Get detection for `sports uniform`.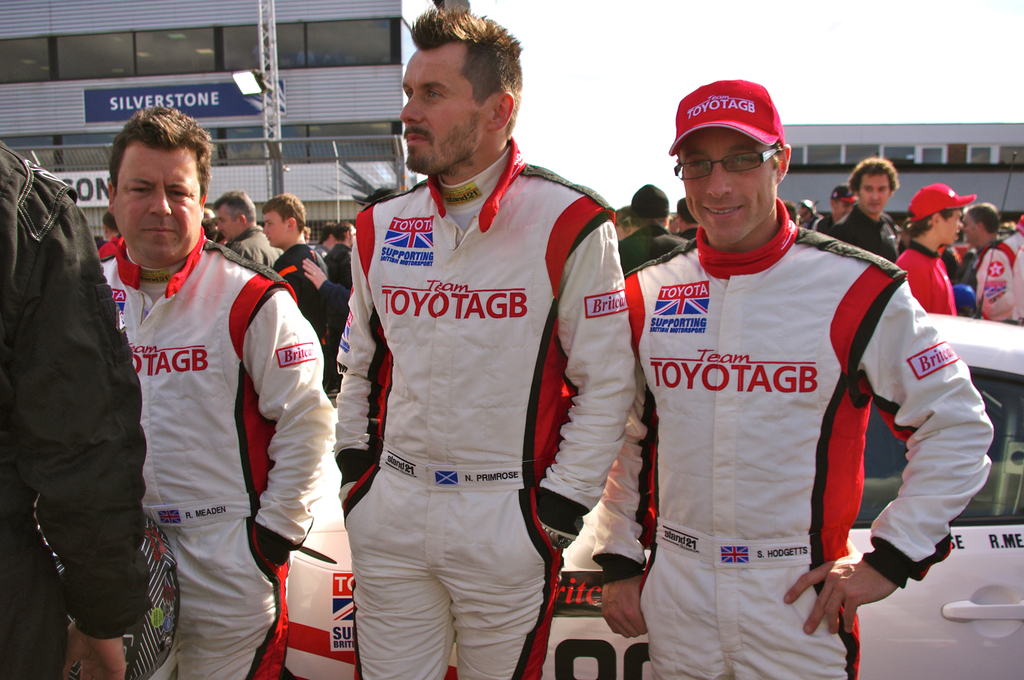
Detection: <box>91,231,337,679</box>.
